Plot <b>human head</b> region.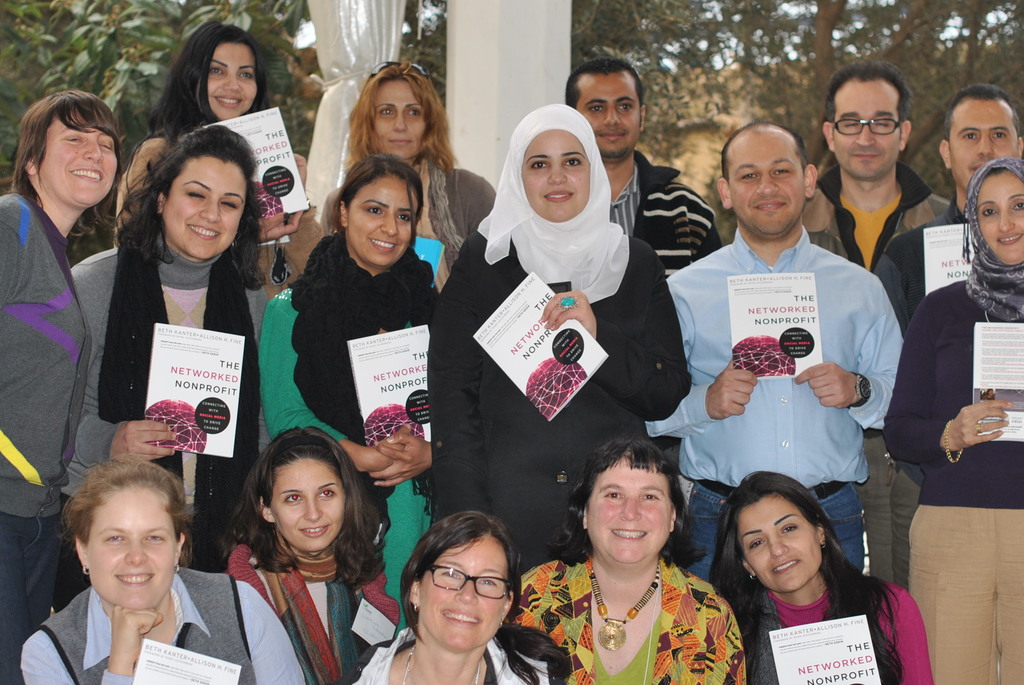
Plotted at left=961, top=160, right=1023, bottom=267.
